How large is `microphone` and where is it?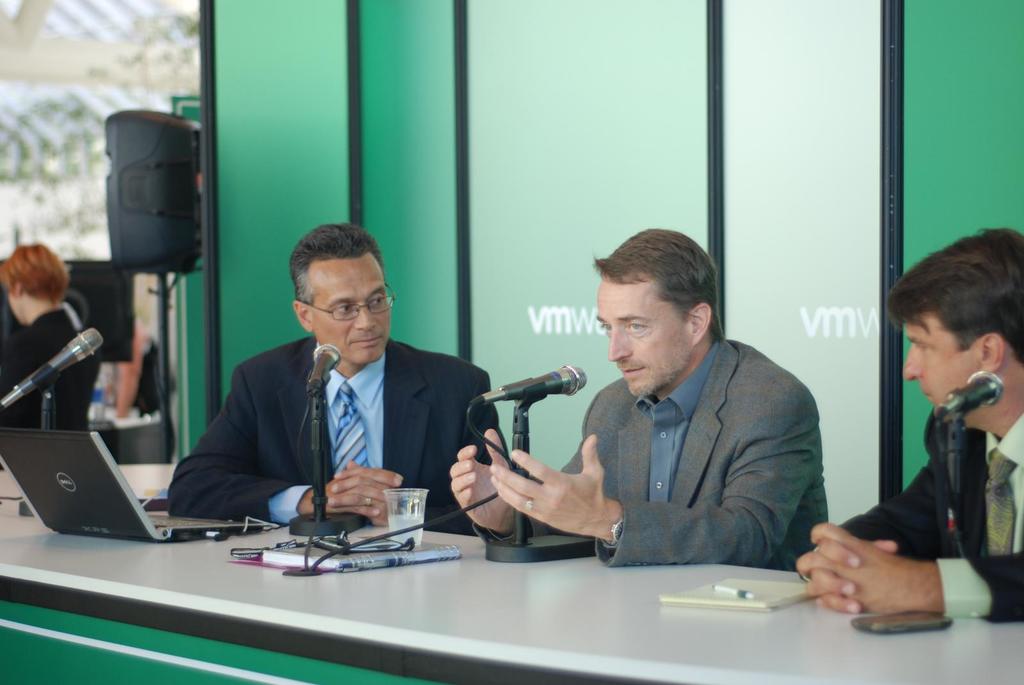
Bounding box: pyautogui.locateOnScreen(461, 354, 594, 413).
